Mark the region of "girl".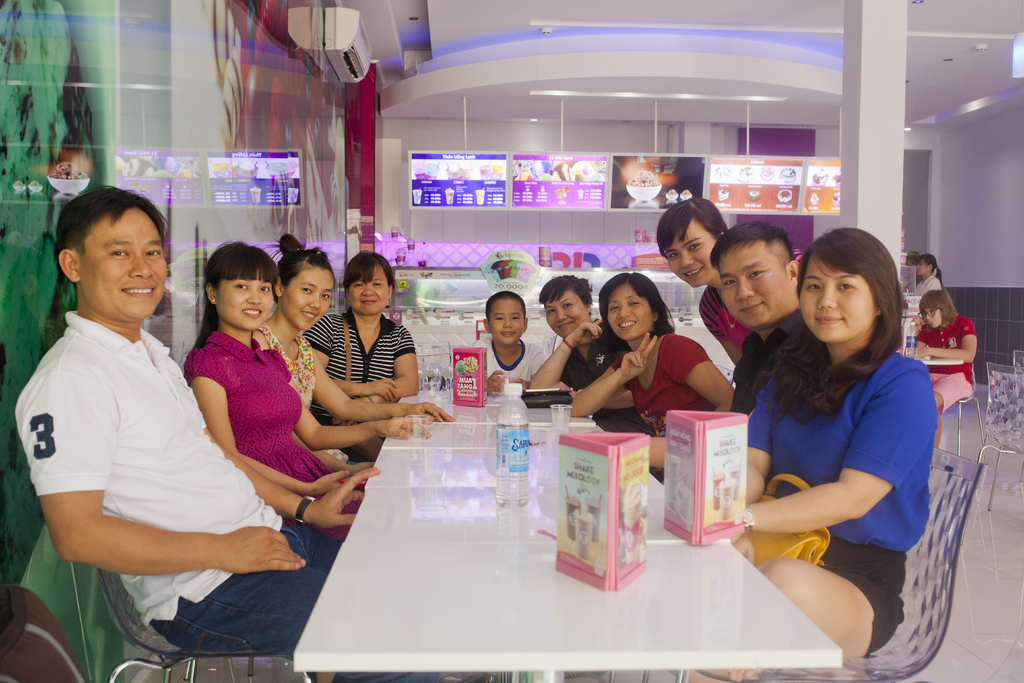
Region: 569,270,736,472.
